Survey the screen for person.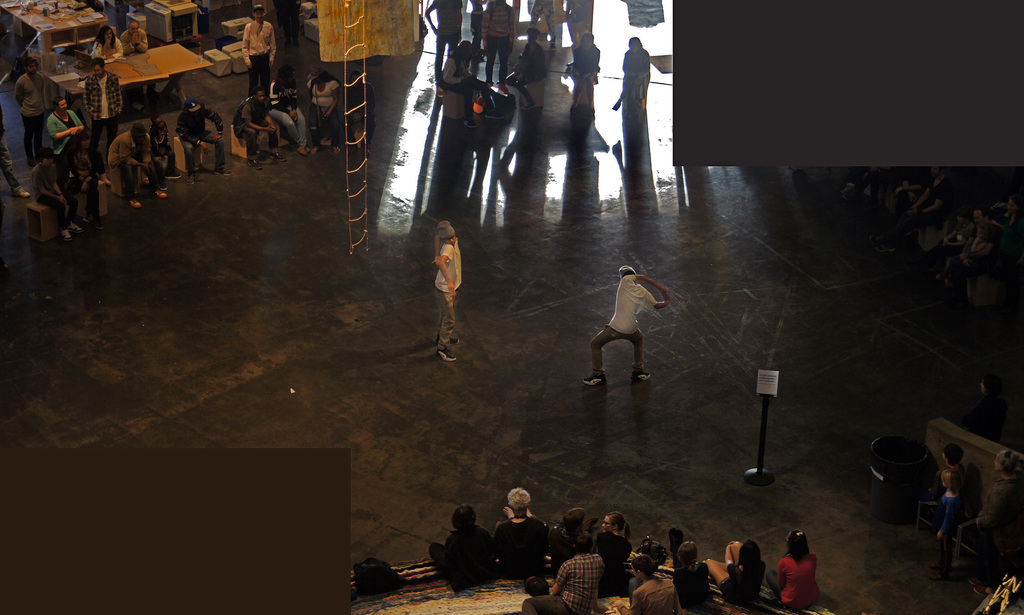
Survey found: locate(541, 530, 609, 614).
